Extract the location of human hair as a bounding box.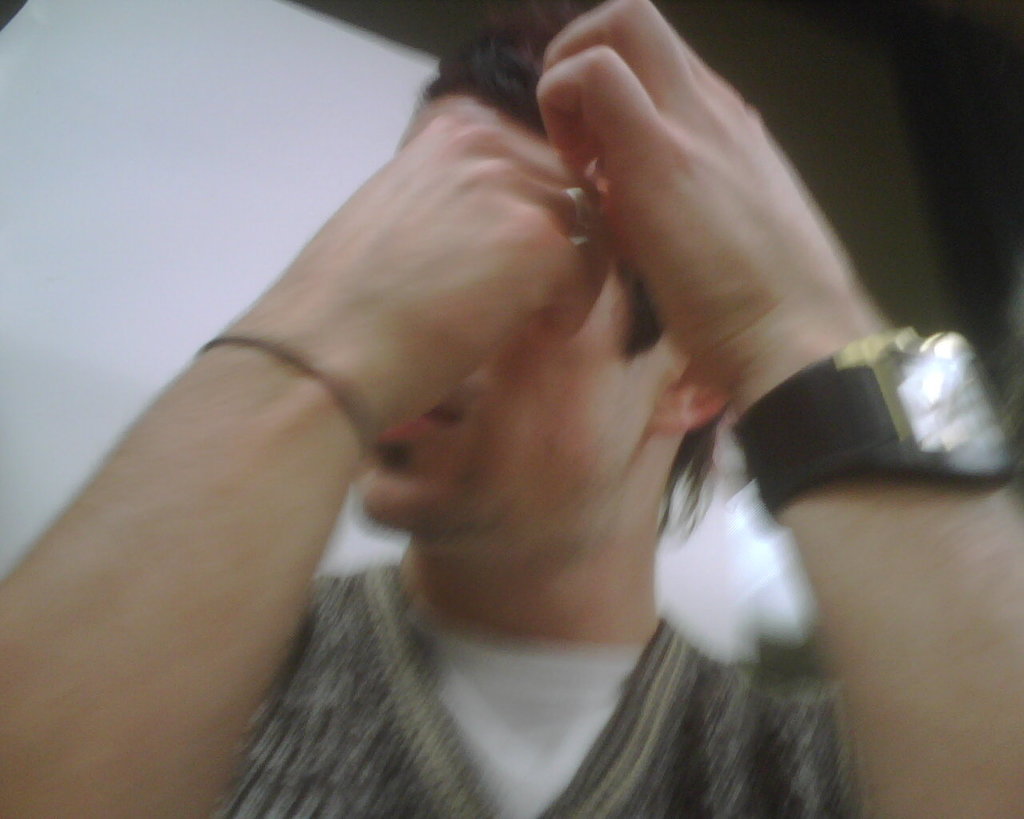
bbox(407, 26, 746, 557).
